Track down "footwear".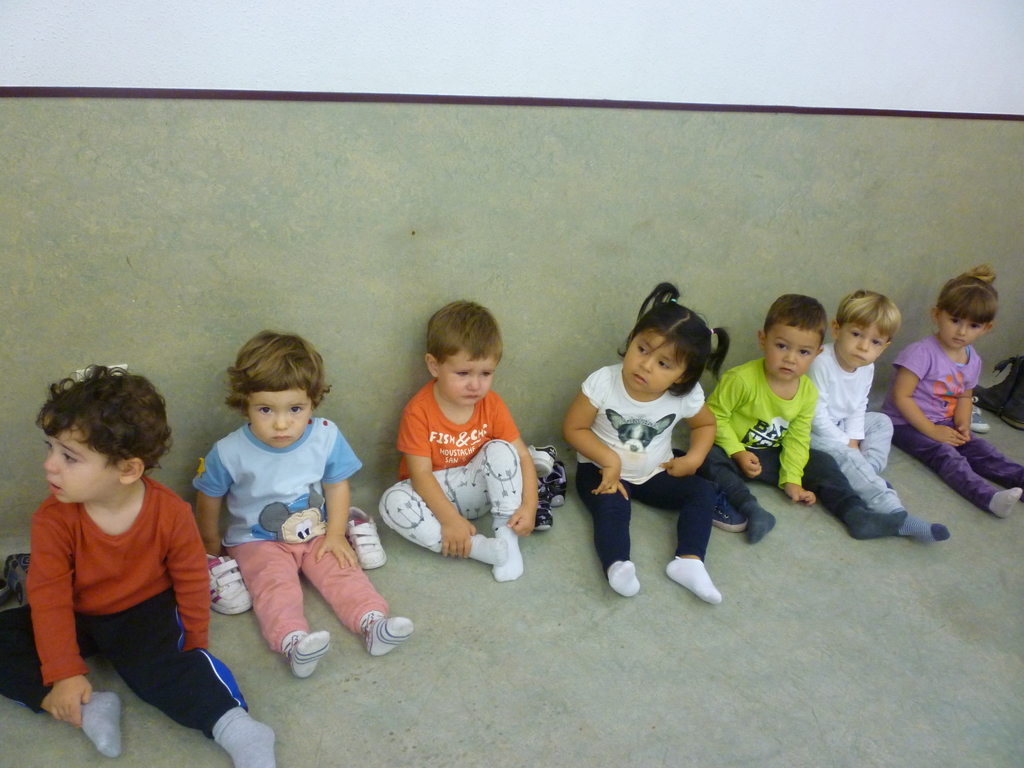
Tracked to detection(349, 504, 390, 572).
